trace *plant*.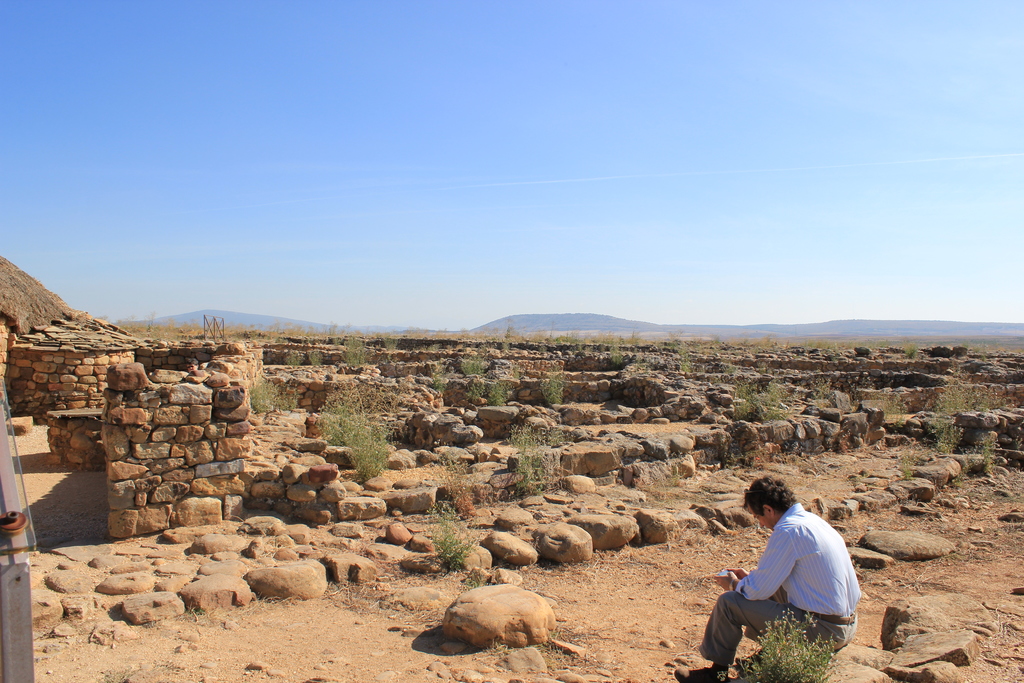
Traced to (x1=335, y1=325, x2=376, y2=379).
